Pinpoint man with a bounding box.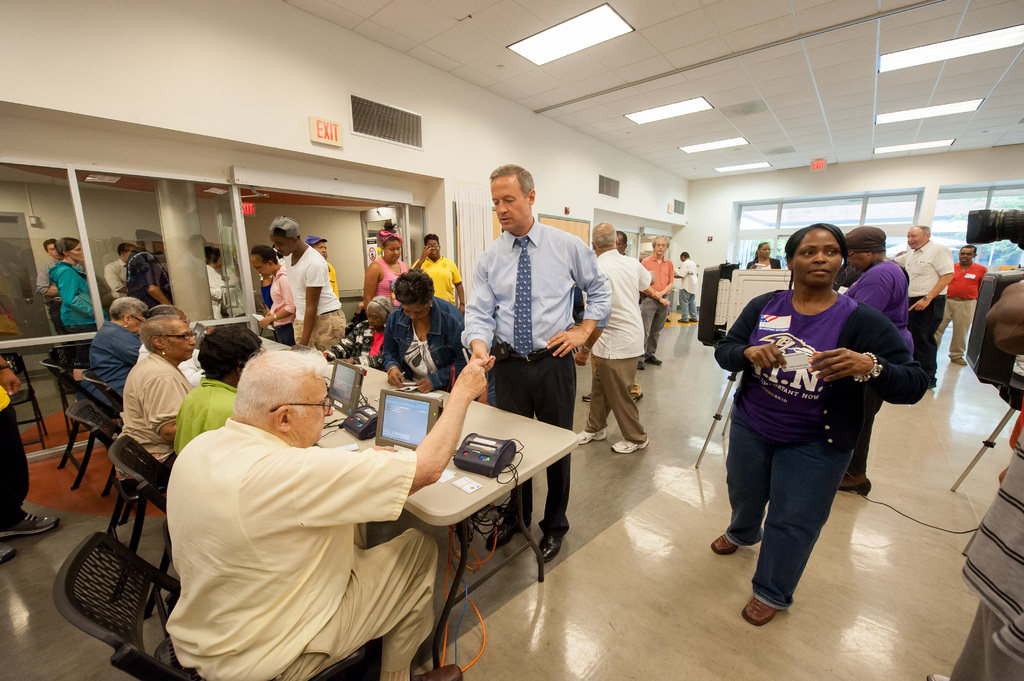
Rect(673, 249, 700, 324).
